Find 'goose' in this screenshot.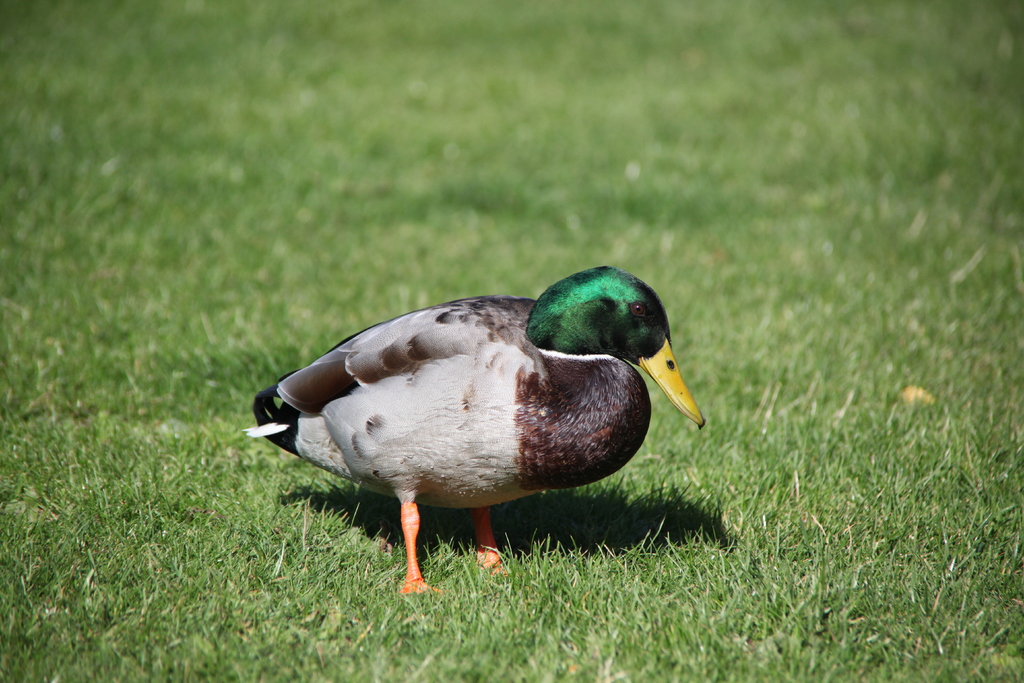
The bounding box for 'goose' is bbox=(253, 265, 707, 605).
